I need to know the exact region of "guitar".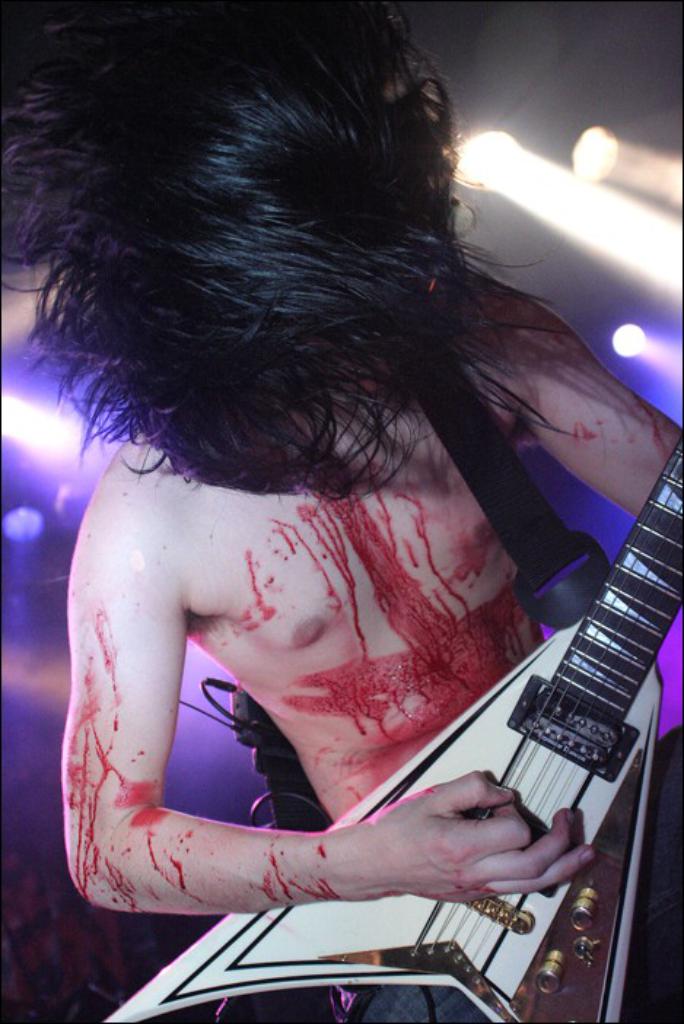
Region: Rect(95, 422, 683, 1023).
